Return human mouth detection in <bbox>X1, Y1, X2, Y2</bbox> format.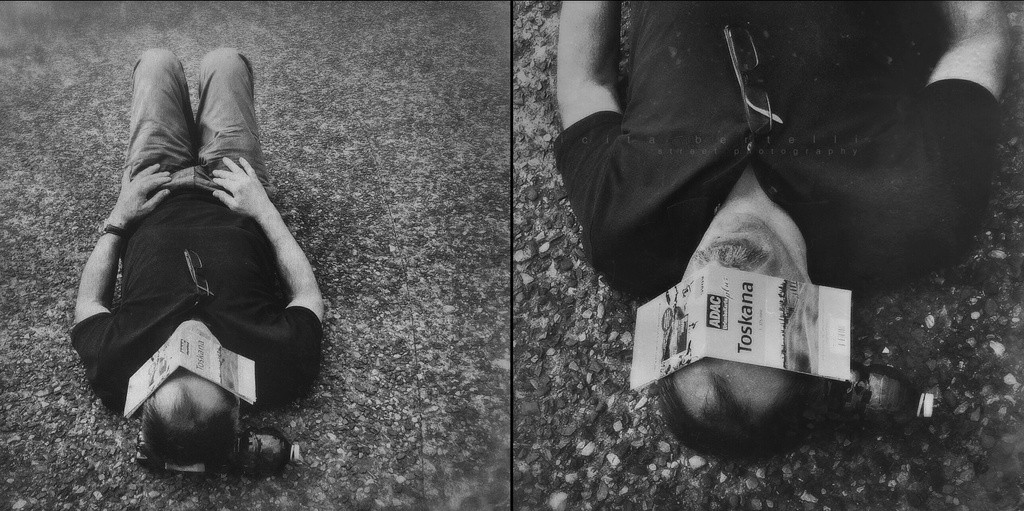
<bbox>694, 241, 758, 256</bbox>.
